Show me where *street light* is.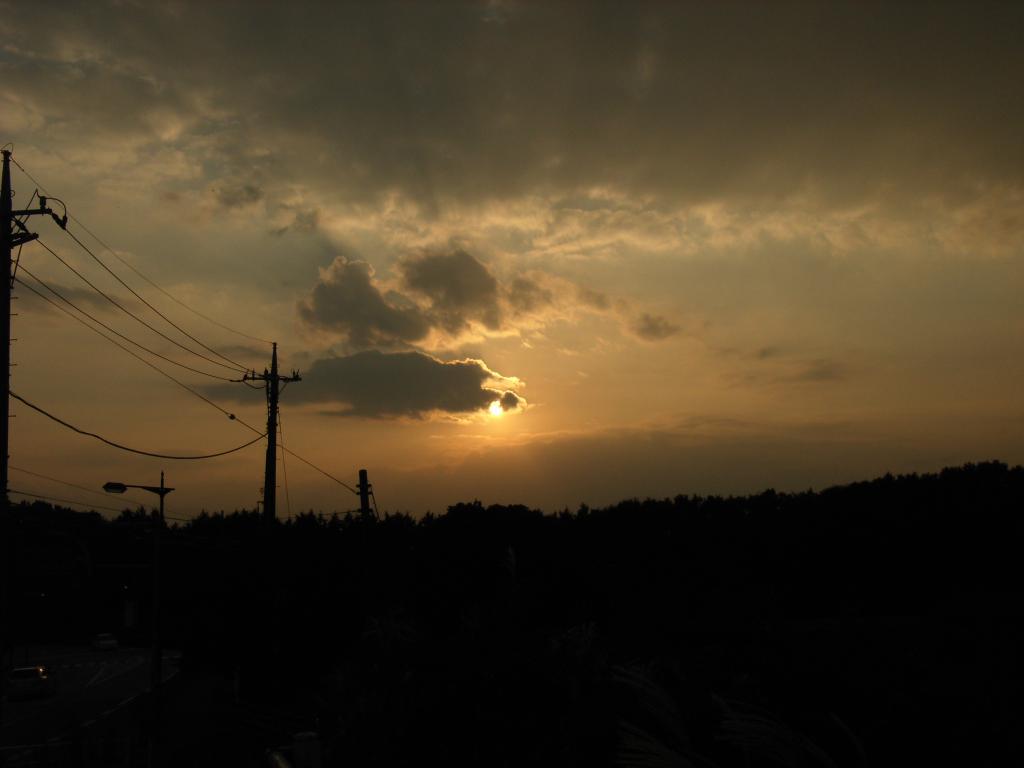
*street light* is at (103, 471, 175, 520).
